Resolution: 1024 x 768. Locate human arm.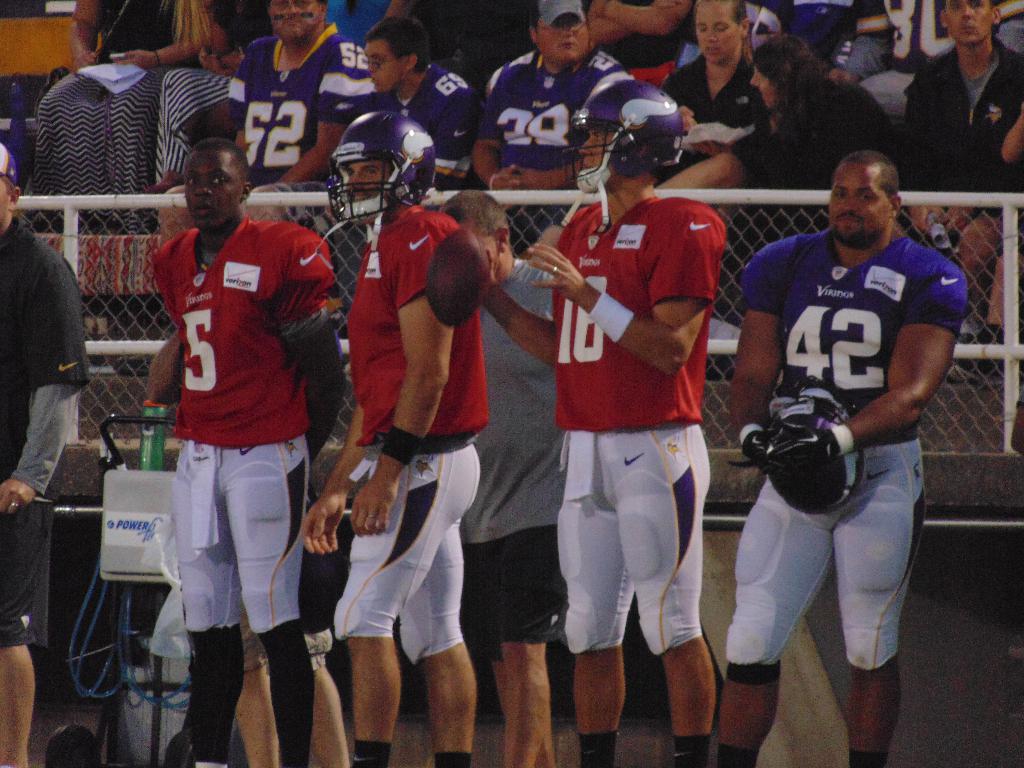
[507,167,580,192].
